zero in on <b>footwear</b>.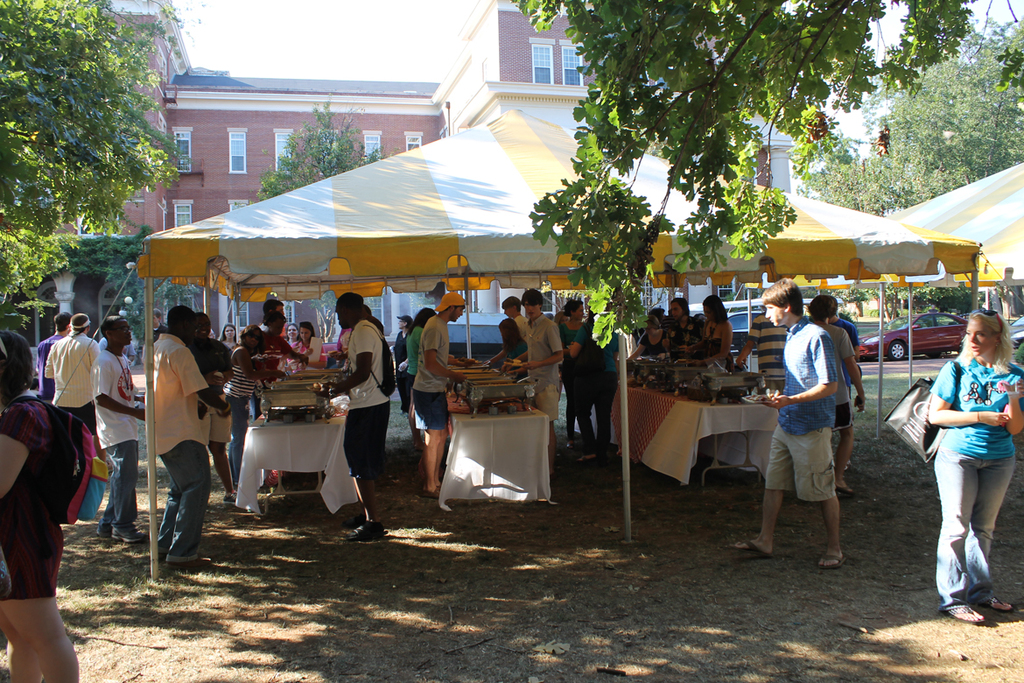
Zeroed in: x1=345, y1=510, x2=366, y2=526.
